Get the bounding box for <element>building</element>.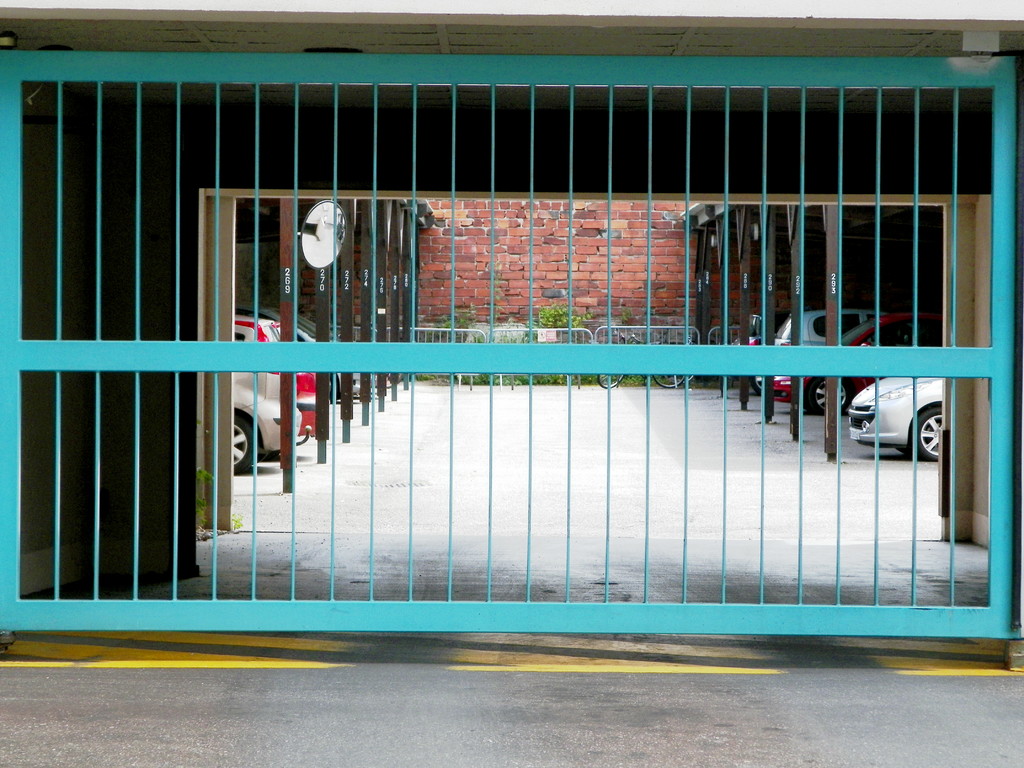
detection(1, 0, 1023, 633).
